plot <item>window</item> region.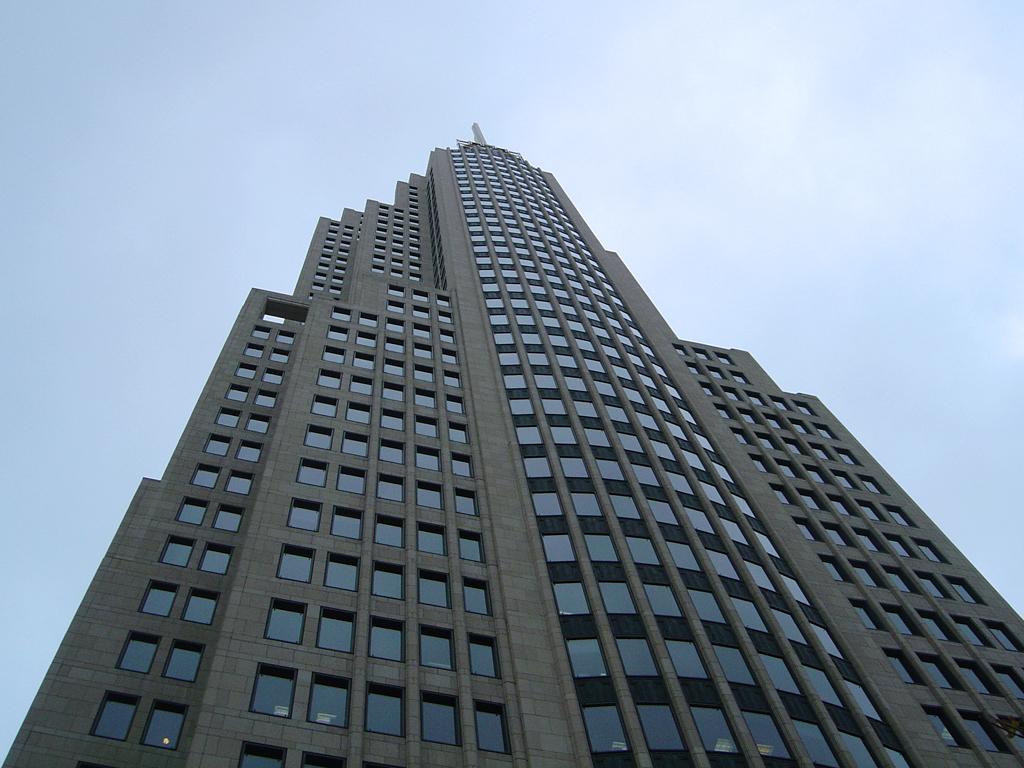
Plotted at bbox(915, 542, 957, 569).
